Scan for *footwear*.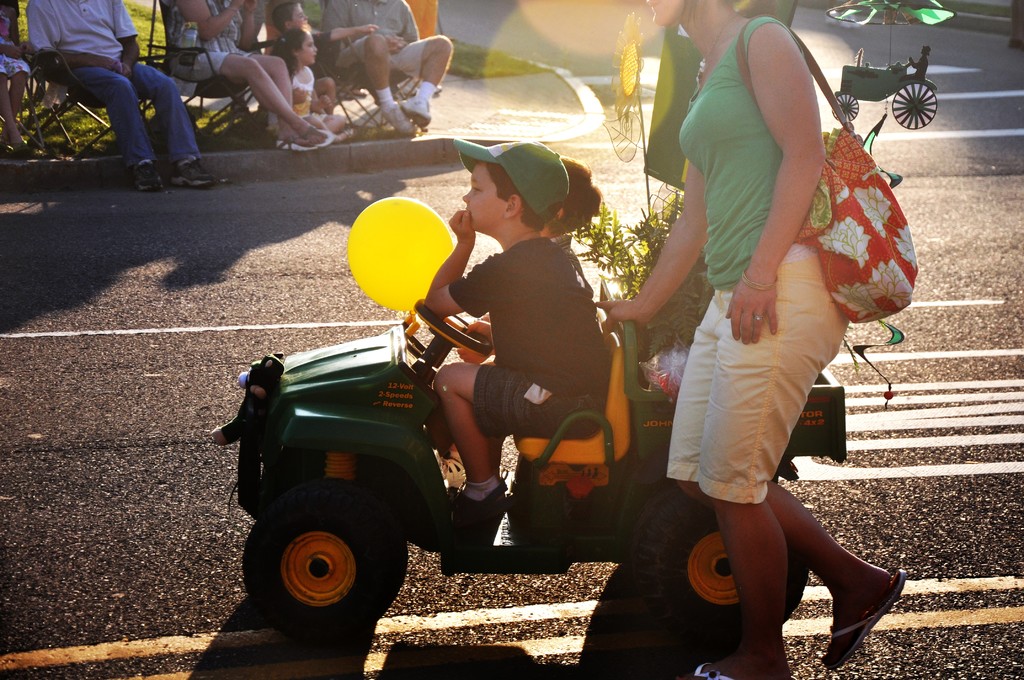
Scan result: box=[131, 158, 165, 192].
